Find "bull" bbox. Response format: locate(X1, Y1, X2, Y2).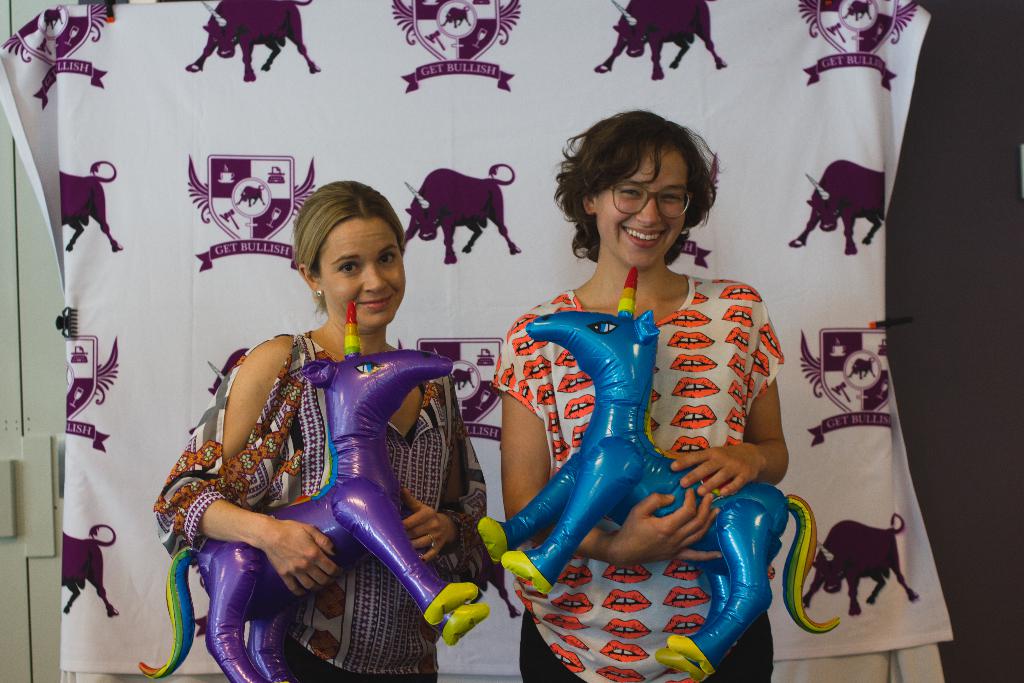
locate(786, 155, 887, 261).
